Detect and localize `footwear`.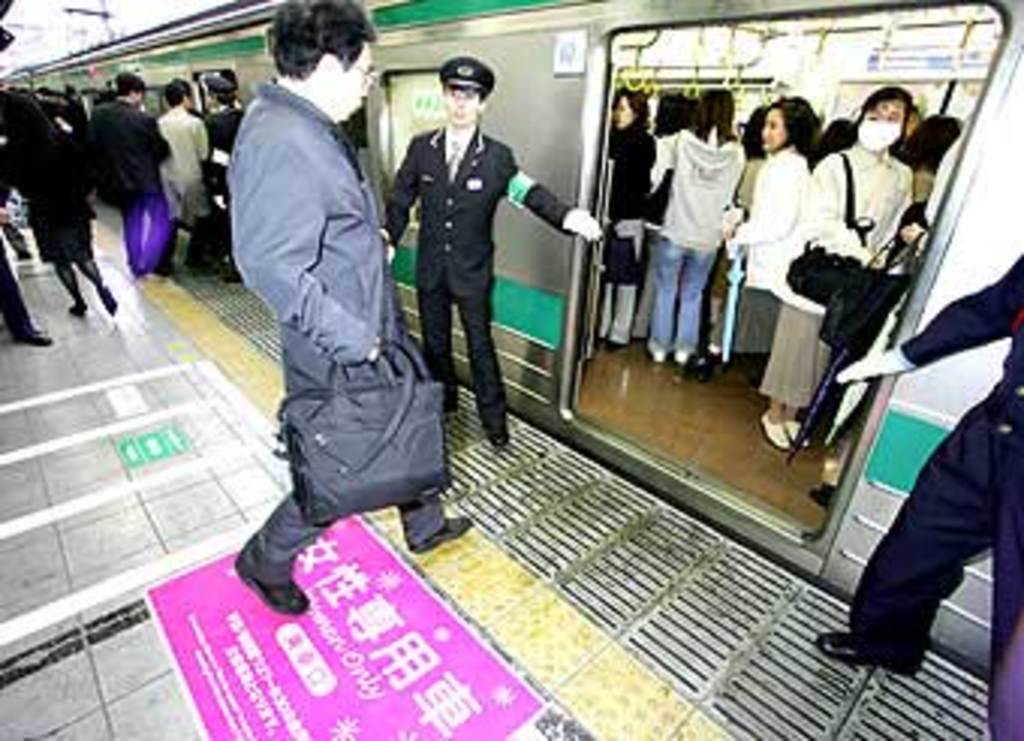
Localized at box=[404, 512, 476, 557].
